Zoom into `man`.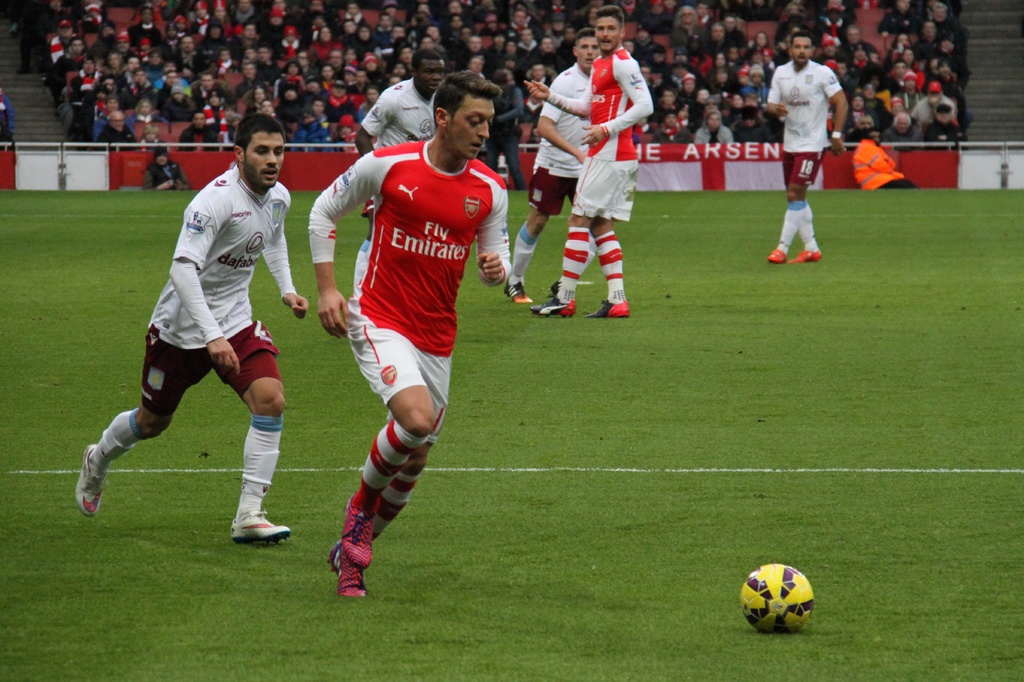
Zoom target: <bbox>672, 71, 705, 117</bbox>.
